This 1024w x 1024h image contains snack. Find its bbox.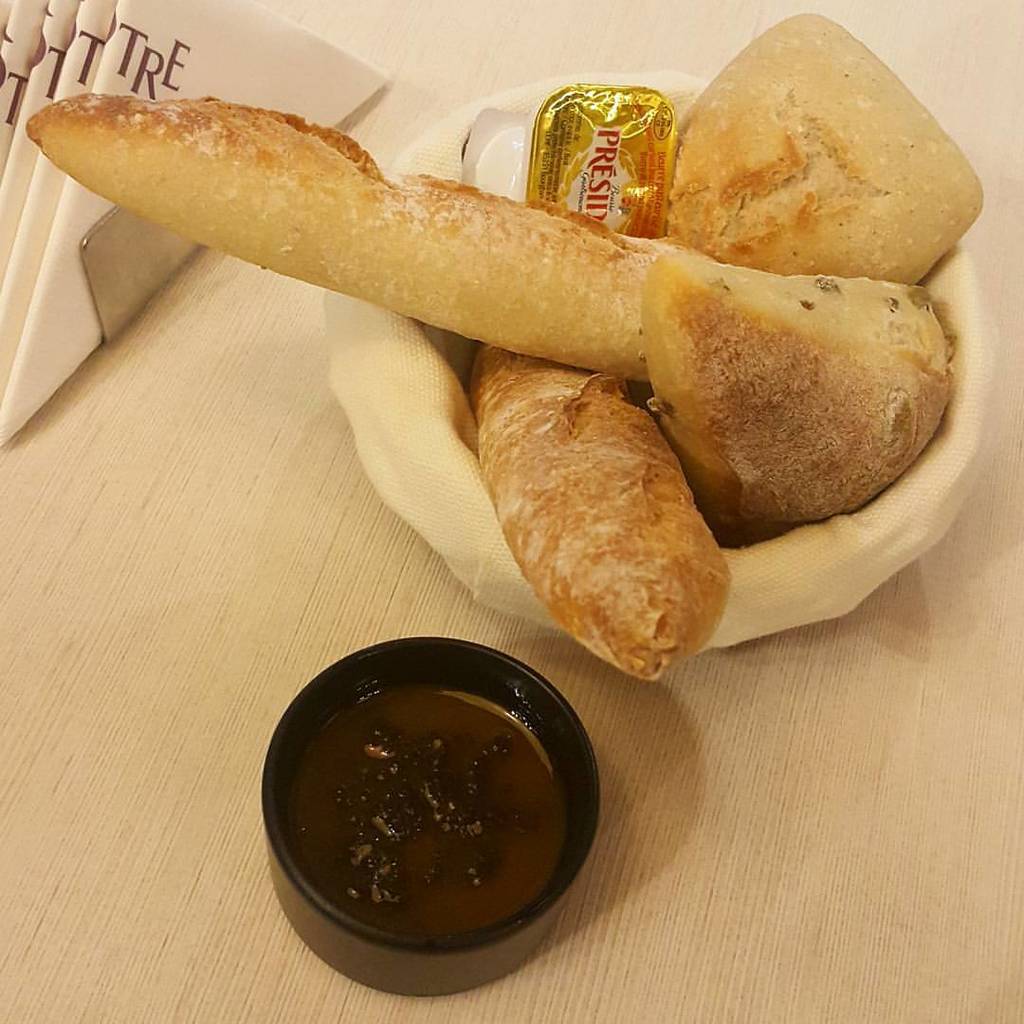
l=530, t=85, r=643, b=232.
